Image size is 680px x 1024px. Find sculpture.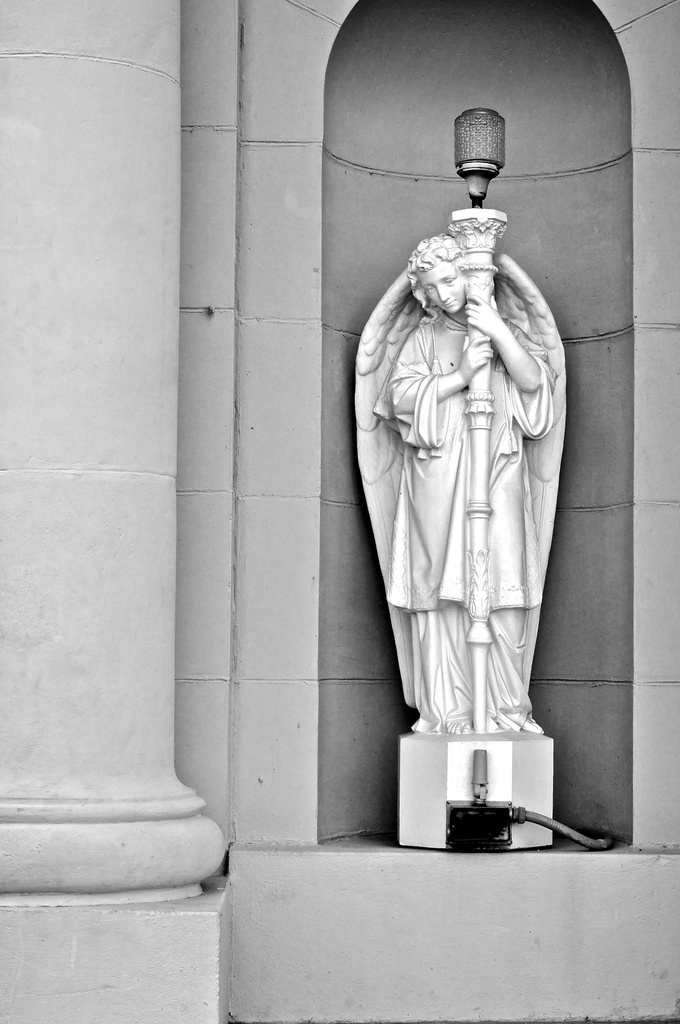
<region>344, 211, 560, 849</region>.
